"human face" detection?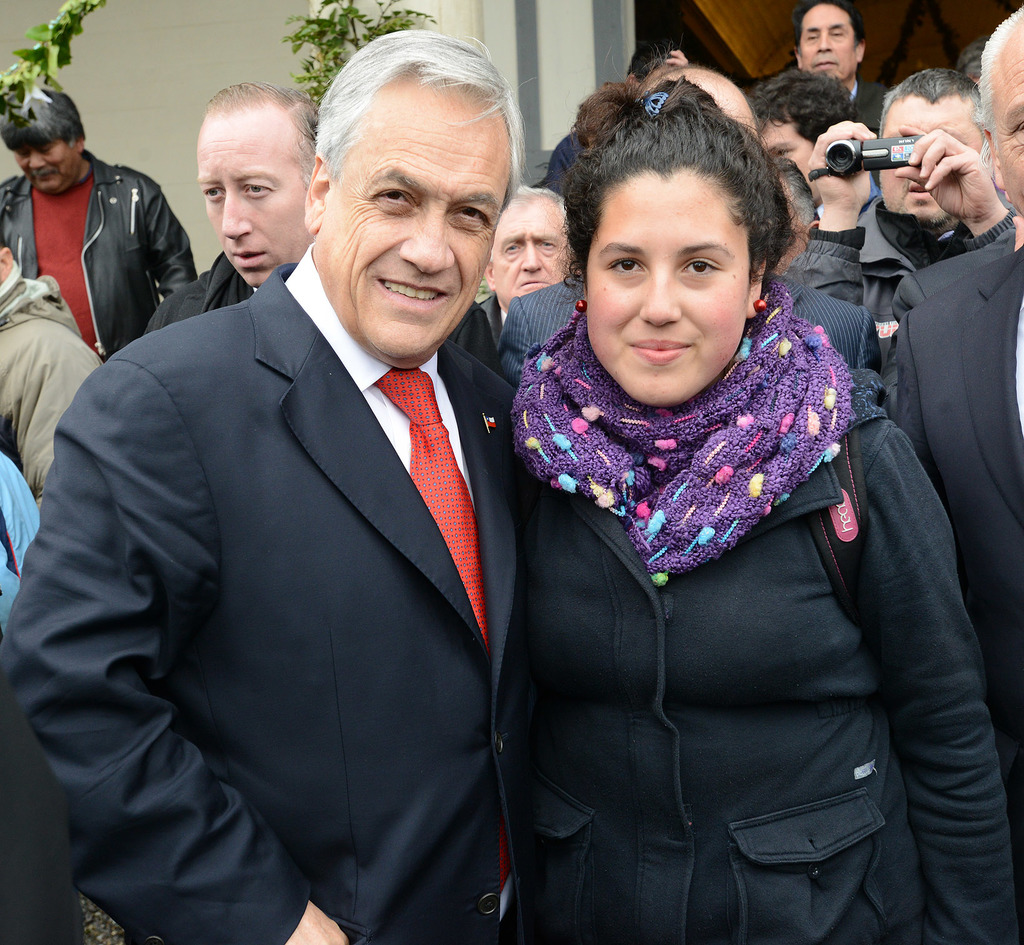
region(495, 195, 571, 302)
